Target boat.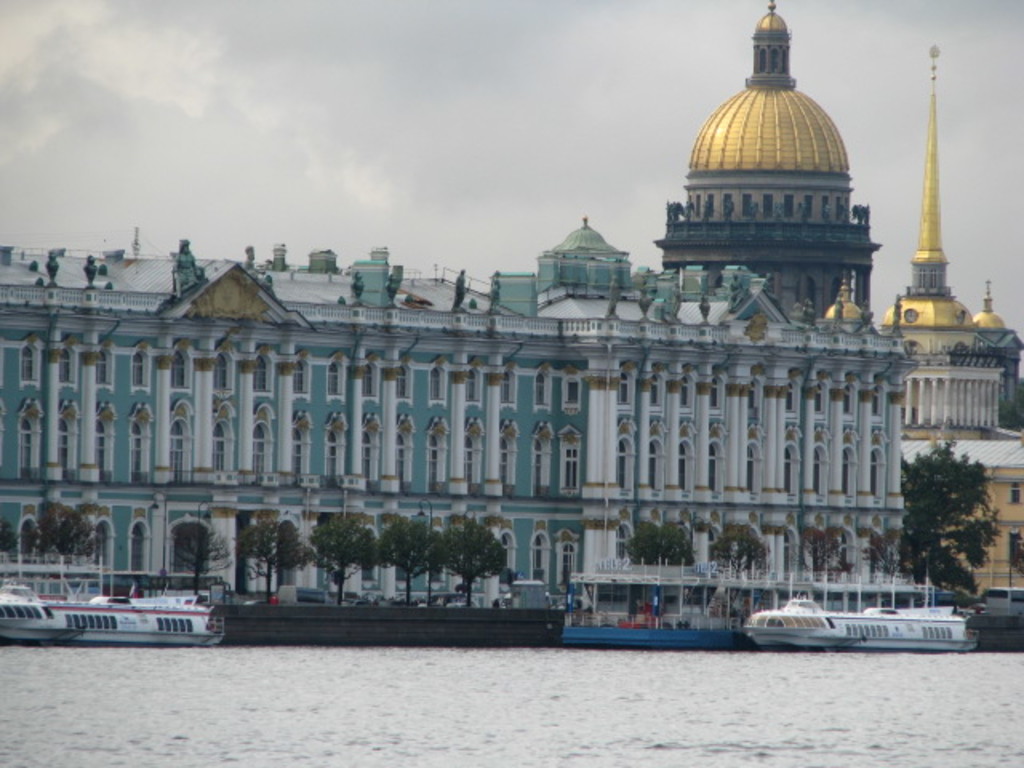
Target region: 741 597 984 651.
